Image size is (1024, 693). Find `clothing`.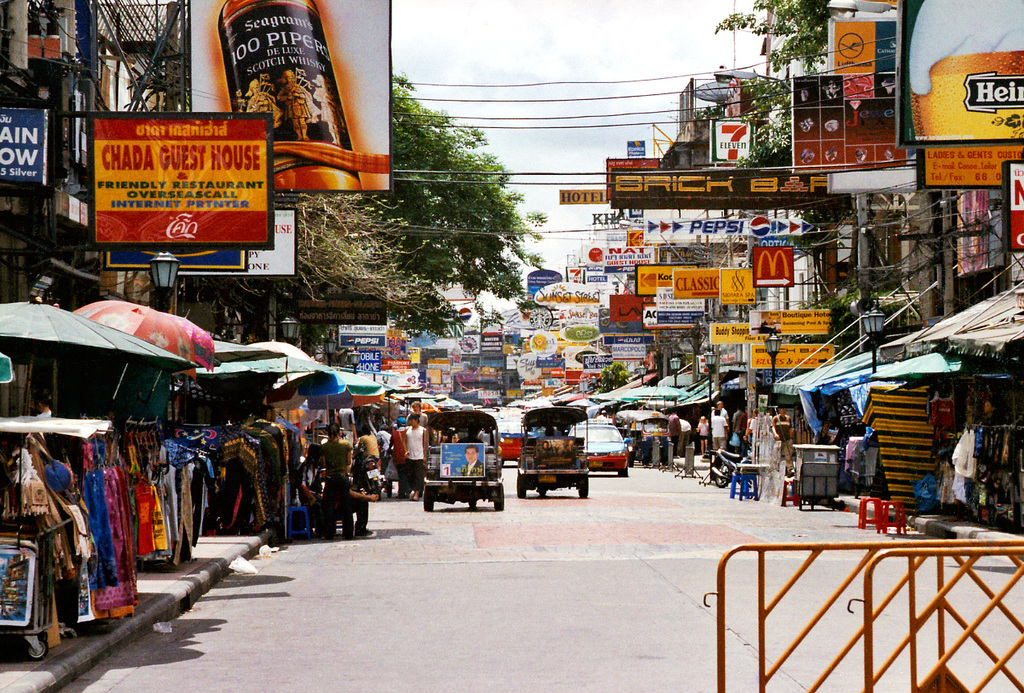
{"x1": 348, "y1": 484, "x2": 373, "y2": 532}.
